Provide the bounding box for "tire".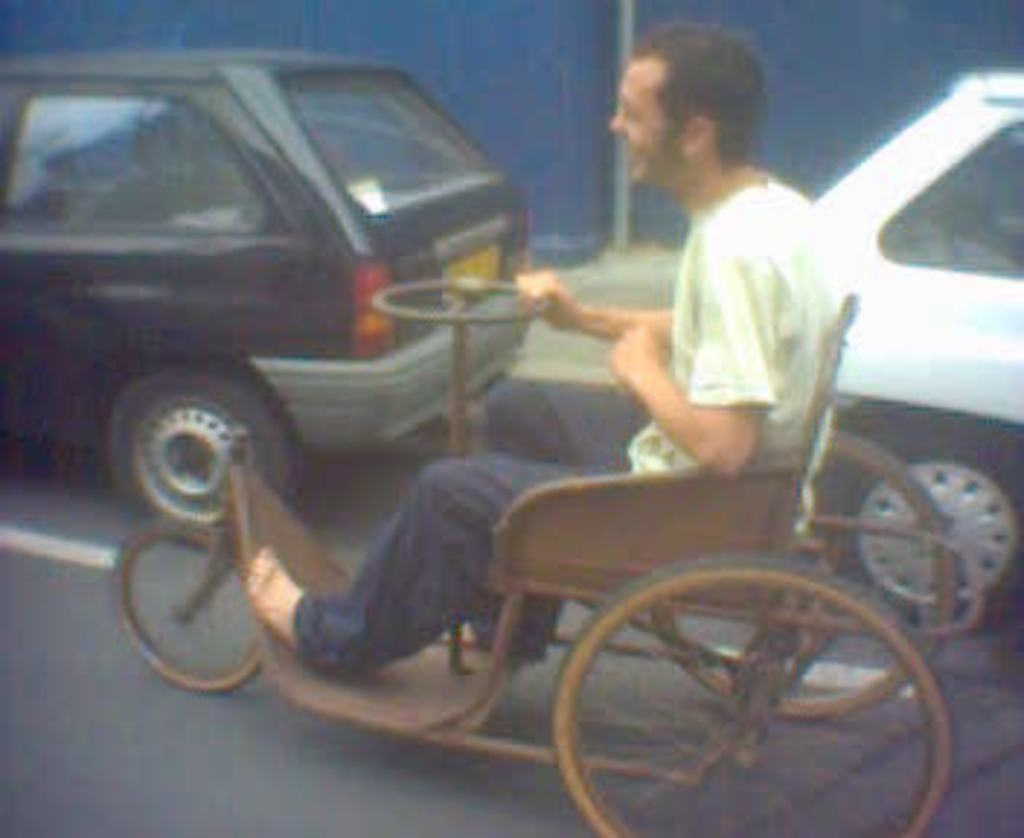
(812,445,1012,640).
